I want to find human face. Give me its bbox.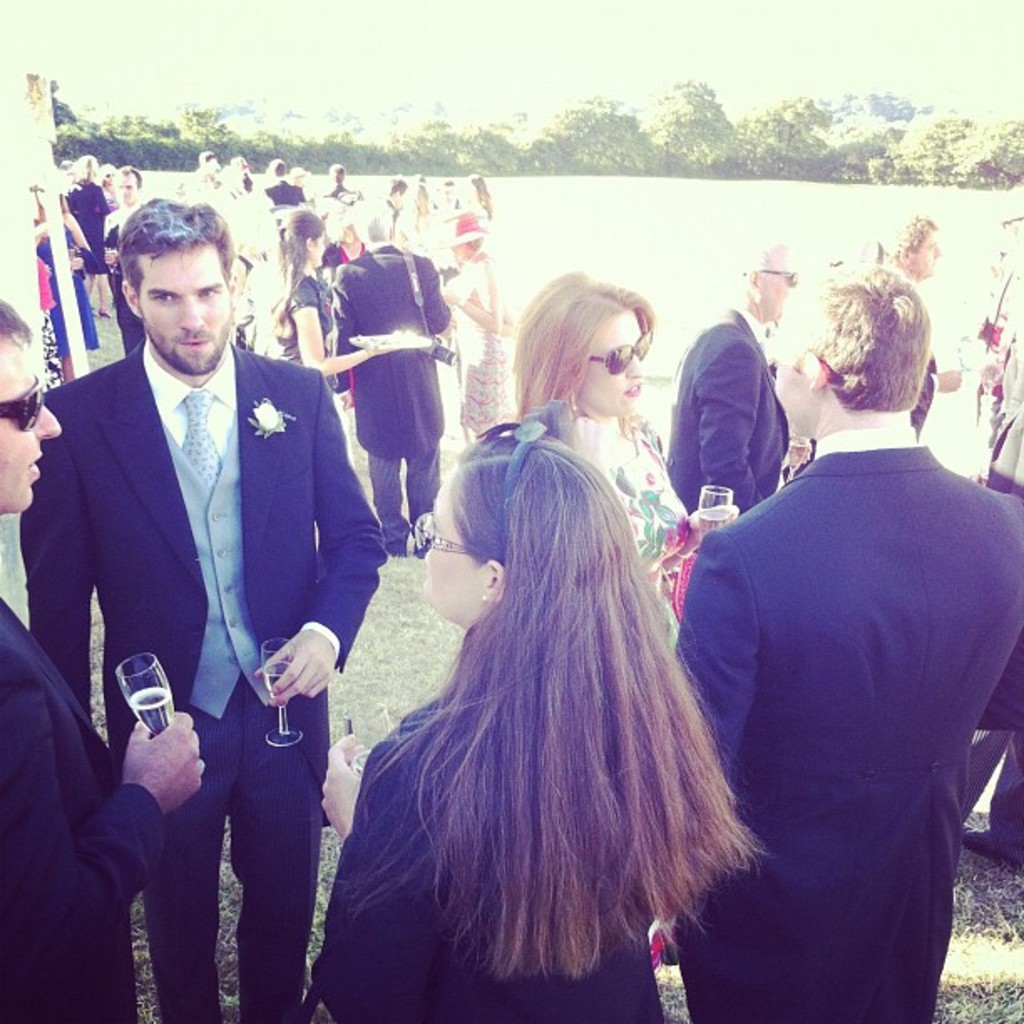
BBox(763, 256, 788, 320).
